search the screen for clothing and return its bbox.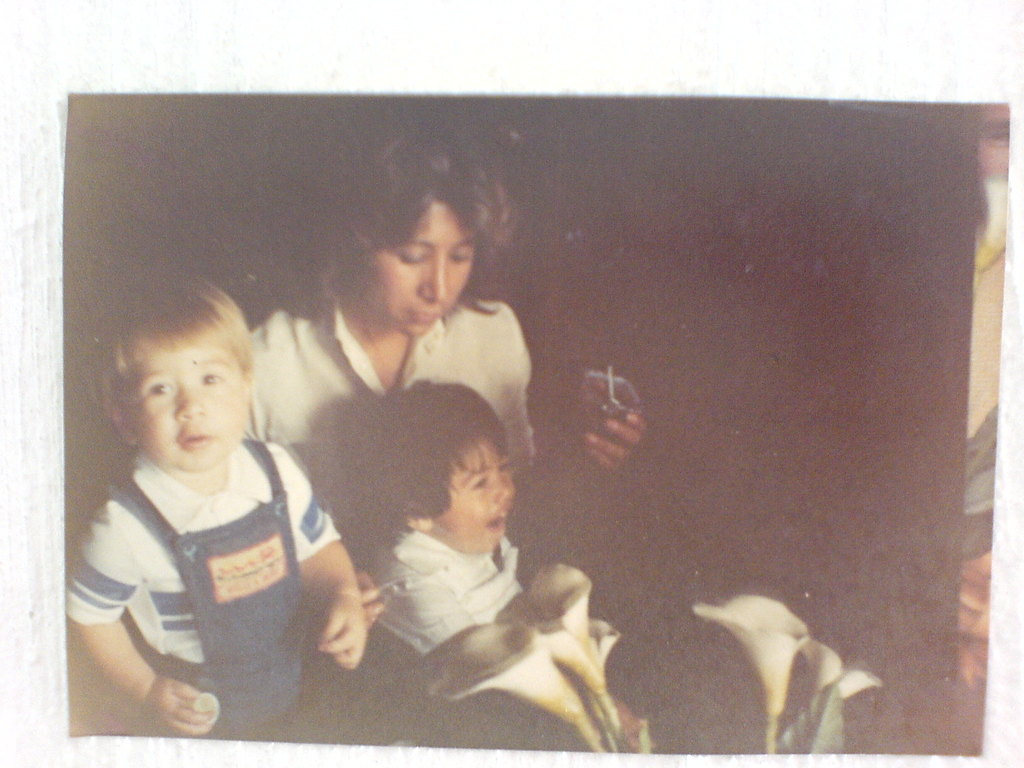
Found: [x1=248, y1=292, x2=531, y2=556].
